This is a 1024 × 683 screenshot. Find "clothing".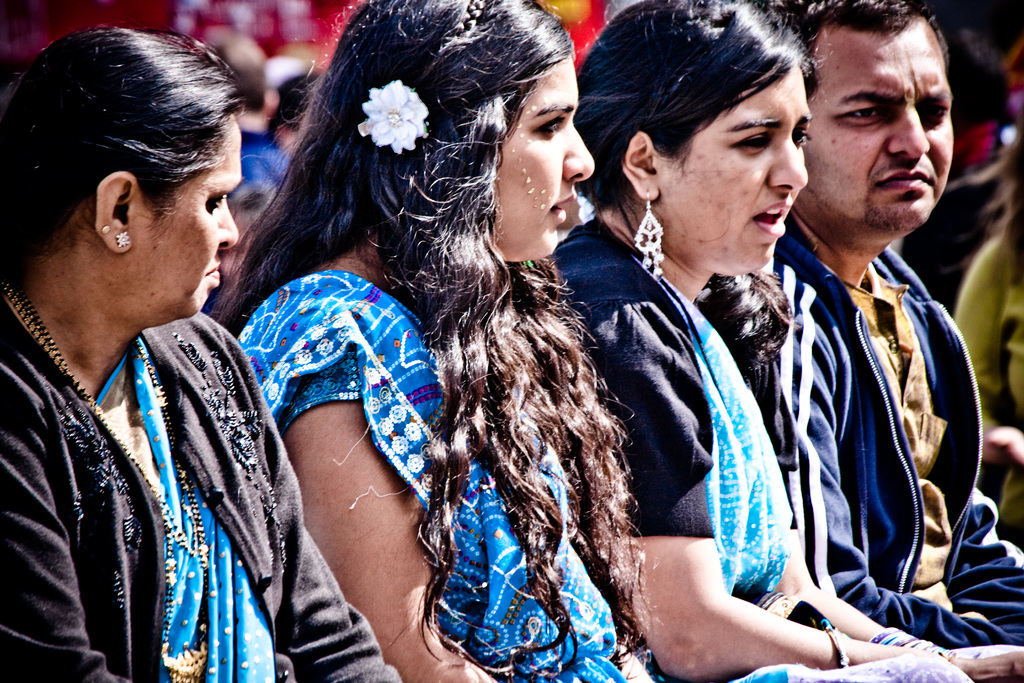
Bounding box: [x1=0, y1=213, x2=318, y2=682].
